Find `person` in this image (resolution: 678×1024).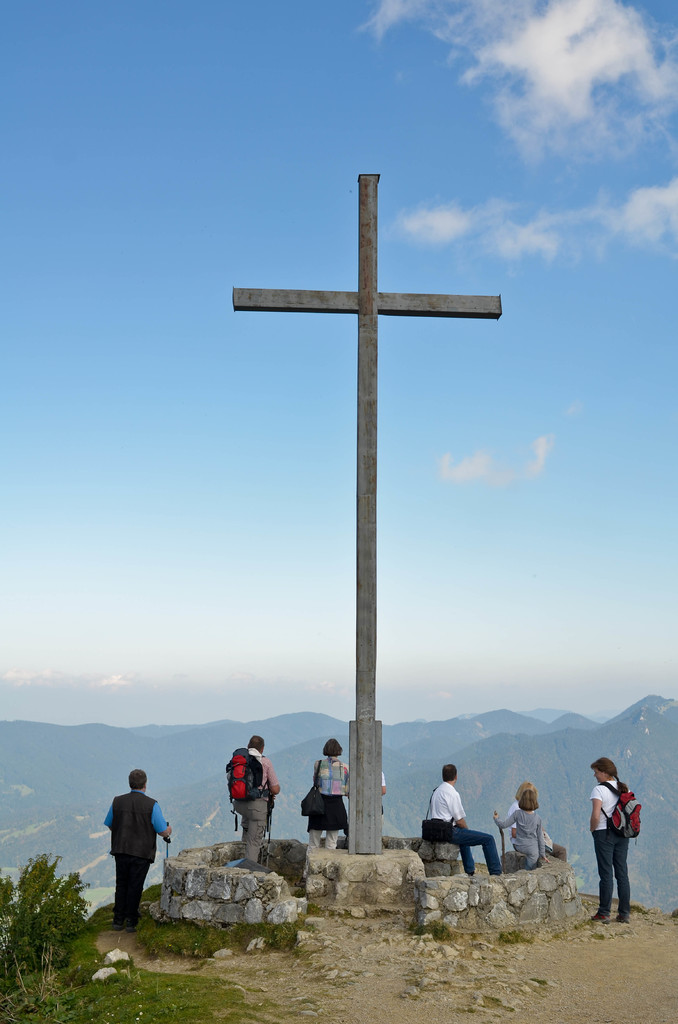
bbox(488, 780, 559, 864).
